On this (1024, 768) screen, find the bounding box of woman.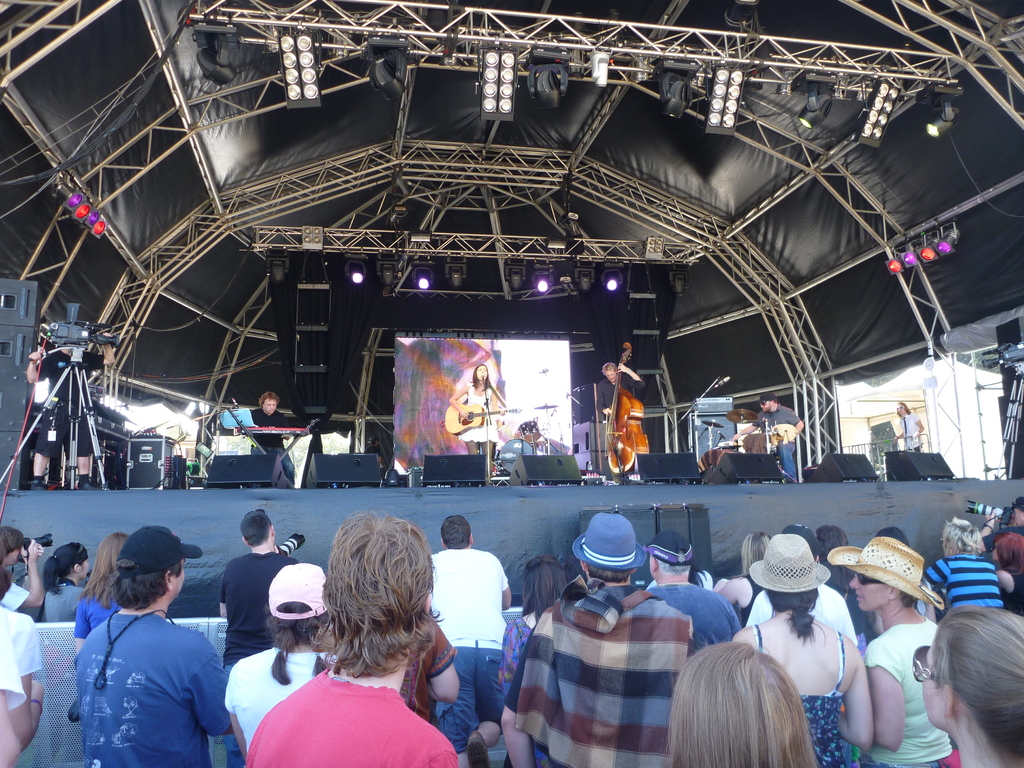
Bounding box: bbox=[815, 528, 875, 652].
